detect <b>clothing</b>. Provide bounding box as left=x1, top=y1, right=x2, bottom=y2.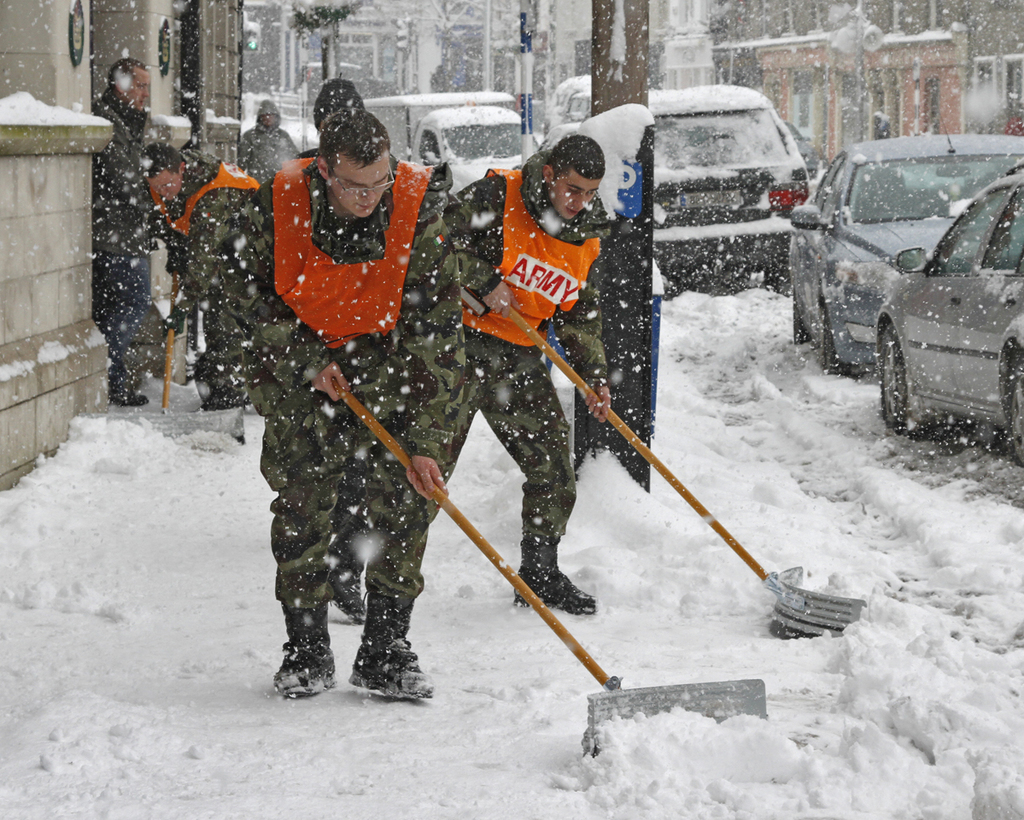
left=220, top=154, right=464, bottom=647.
